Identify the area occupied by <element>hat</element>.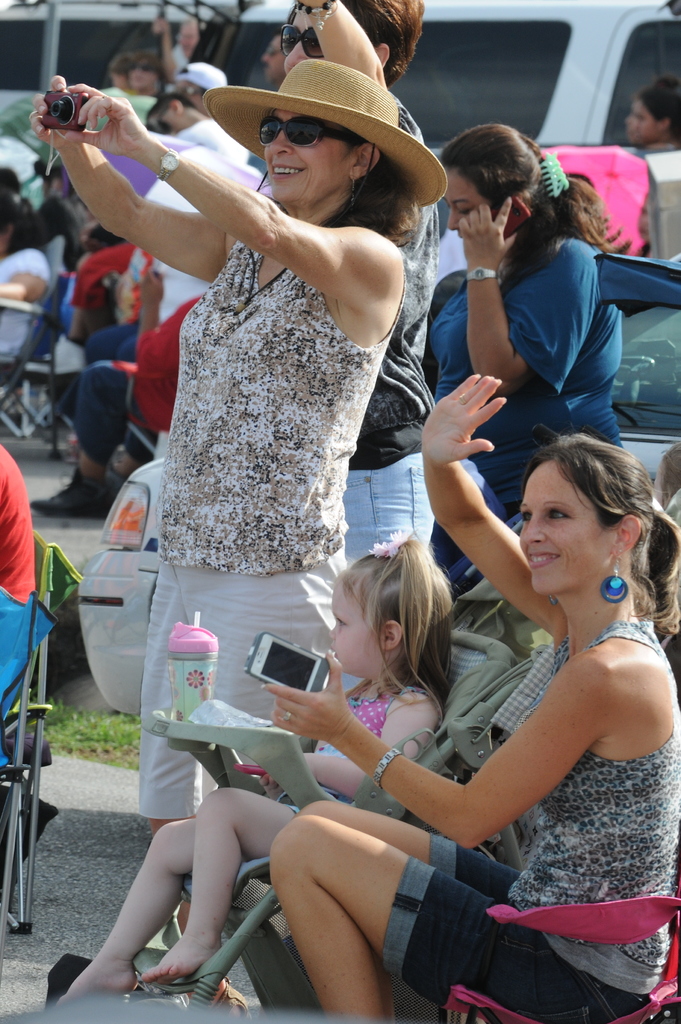
Area: <bbox>209, 55, 452, 207</bbox>.
